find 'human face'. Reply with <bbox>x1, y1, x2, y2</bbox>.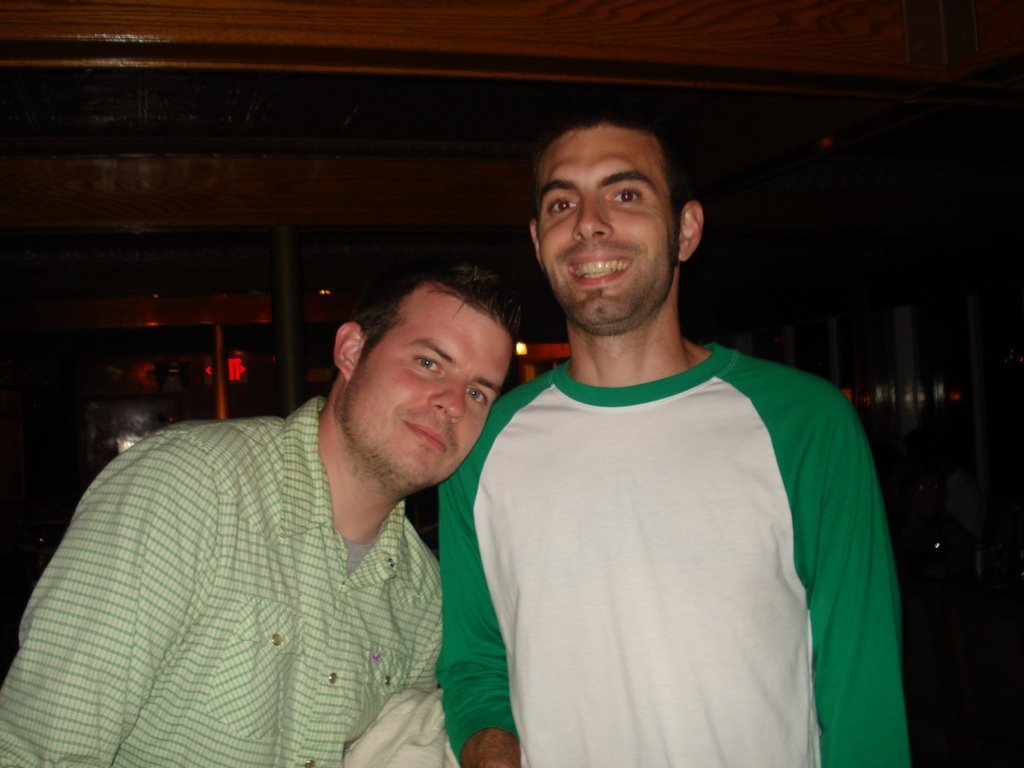
<bbox>337, 286, 513, 489</bbox>.
